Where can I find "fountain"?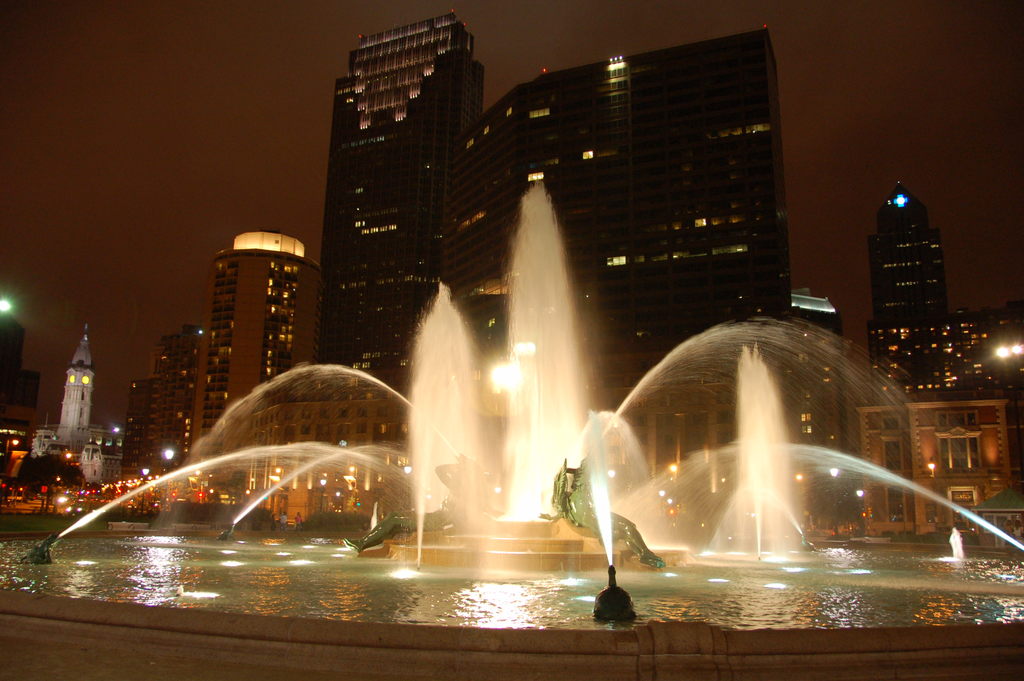
You can find it at bbox(357, 181, 689, 571).
